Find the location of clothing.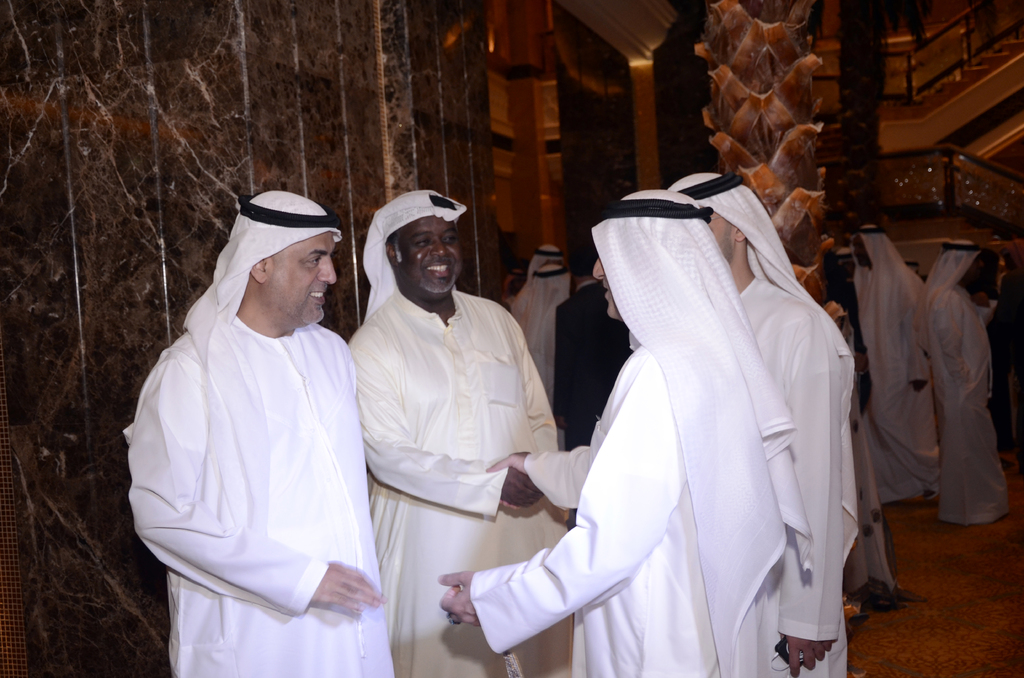
Location: 350:287:577:677.
